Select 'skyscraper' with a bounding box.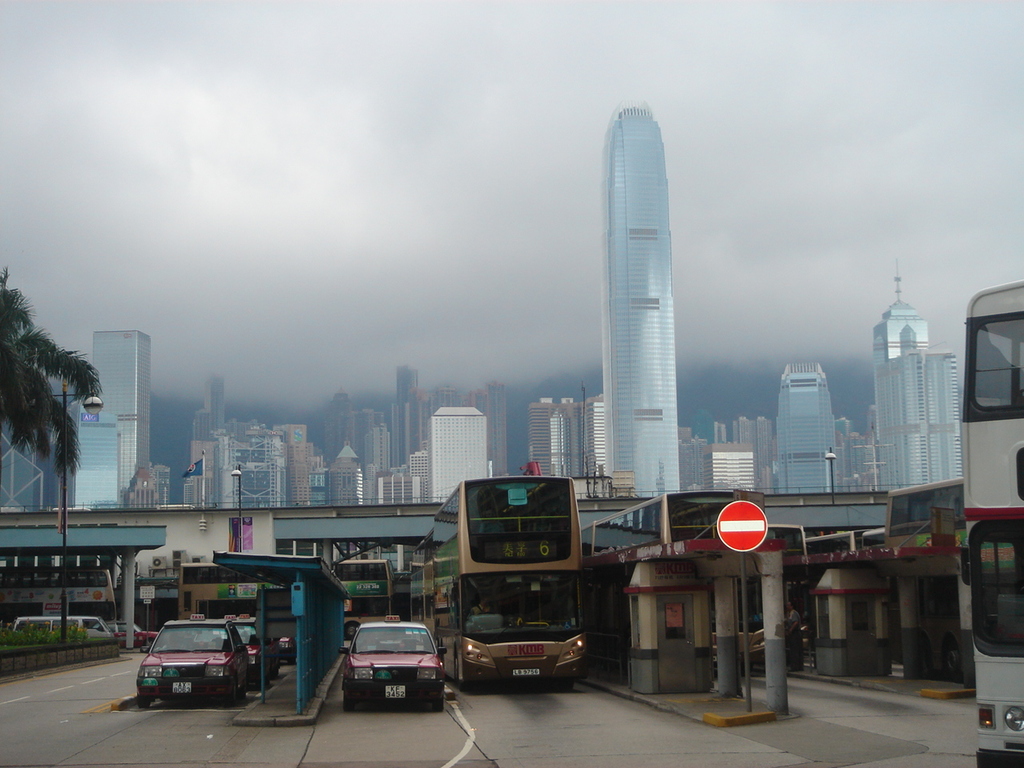
bbox(871, 259, 970, 491).
